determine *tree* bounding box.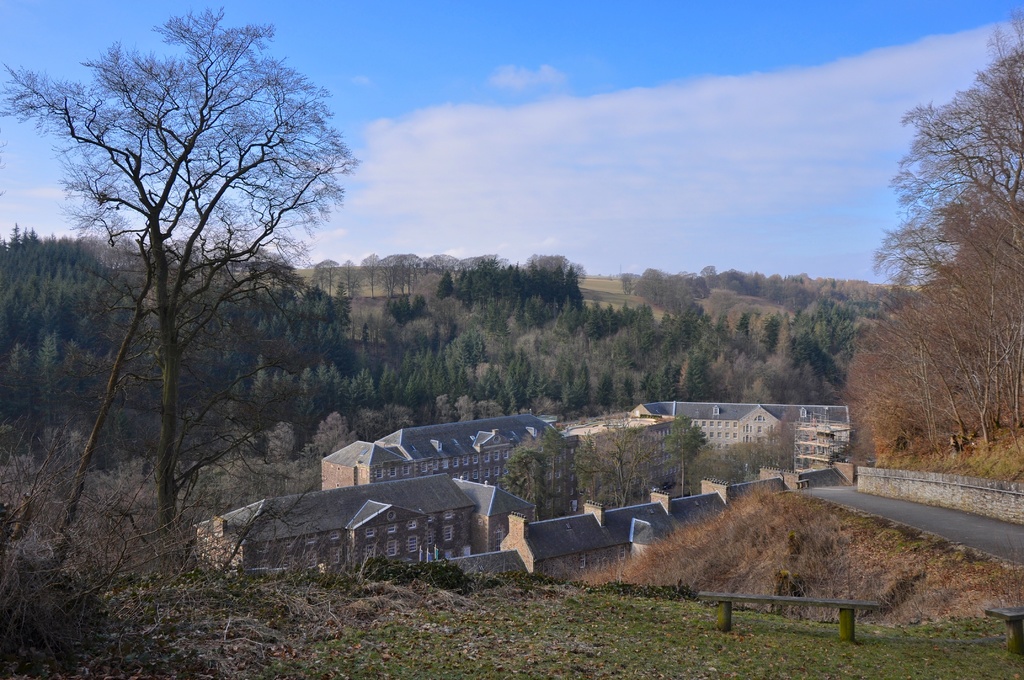
Determined: [860,77,1009,490].
